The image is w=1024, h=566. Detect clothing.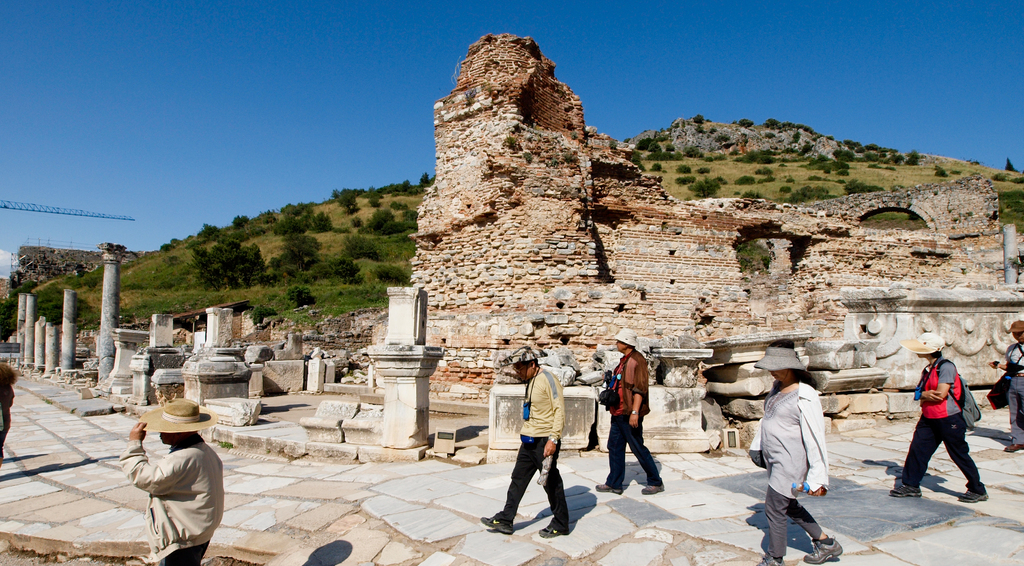
Detection: box(605, 349, 664, 485).
